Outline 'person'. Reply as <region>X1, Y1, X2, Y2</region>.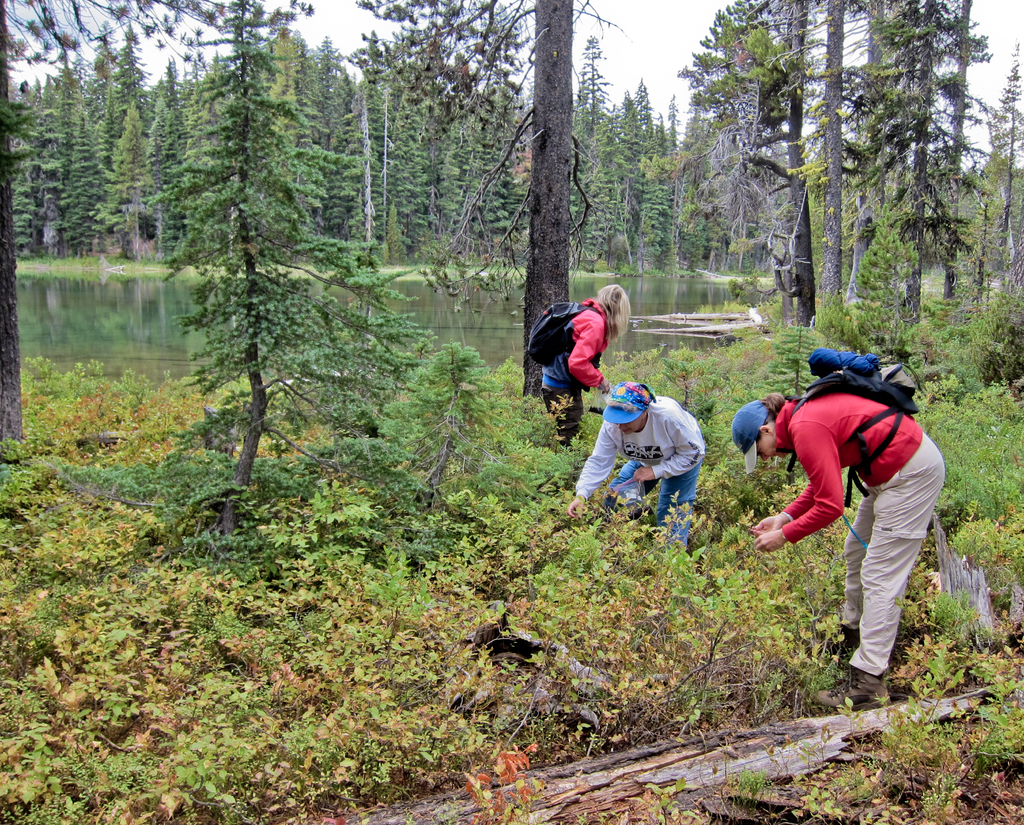
<region>730, 395, 945, 710</region>.
